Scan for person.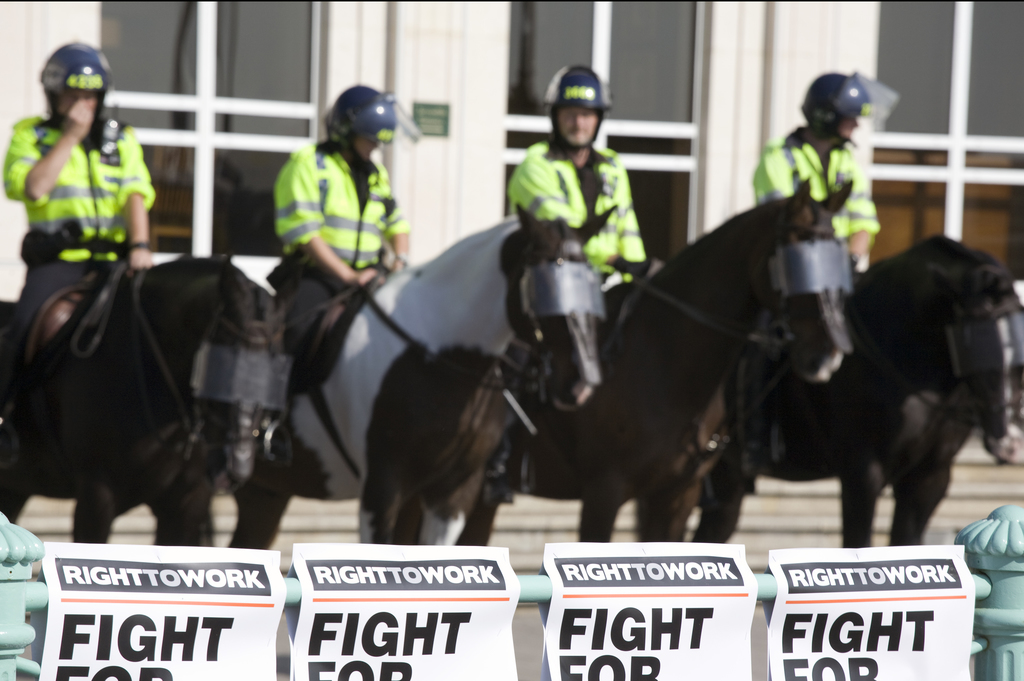
Scan result: l=266, t=81, r=411, b=400.
